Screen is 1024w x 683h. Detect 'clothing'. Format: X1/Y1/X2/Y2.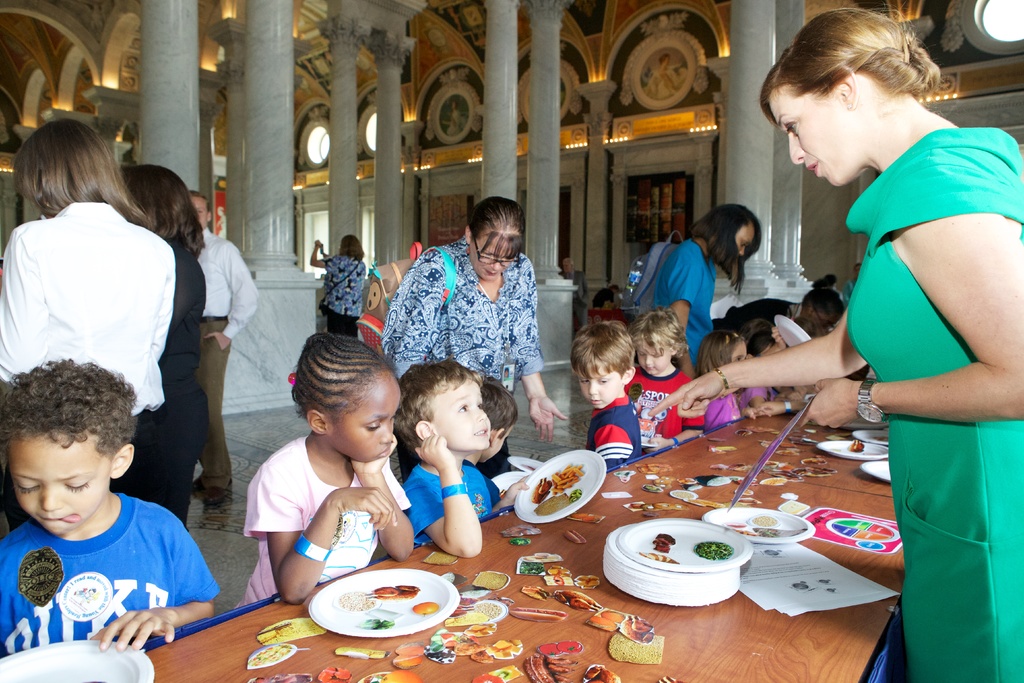
628/366/692/458.
